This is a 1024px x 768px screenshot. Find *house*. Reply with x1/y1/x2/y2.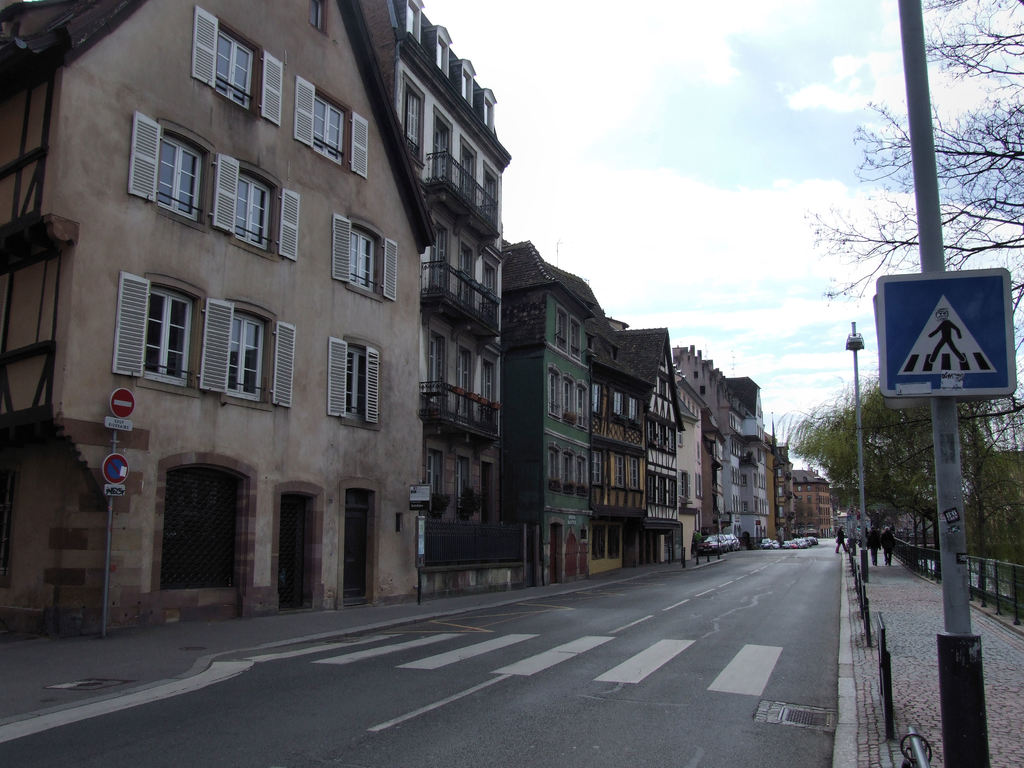
673/375/706/565.
